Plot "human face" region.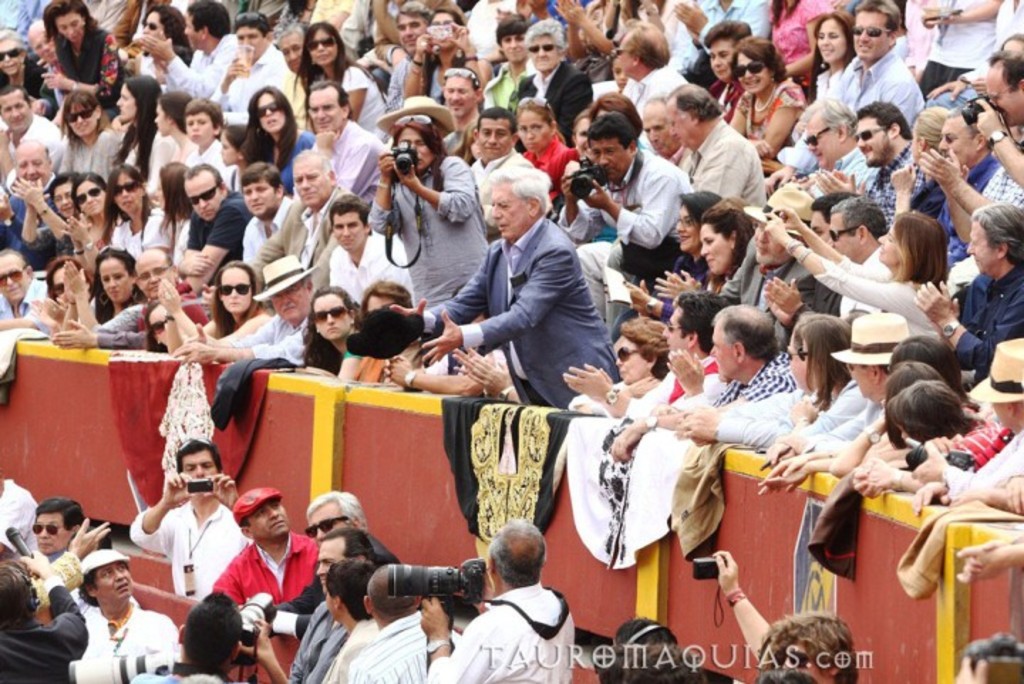
Plotted at region(293, 158, 330, 205).
